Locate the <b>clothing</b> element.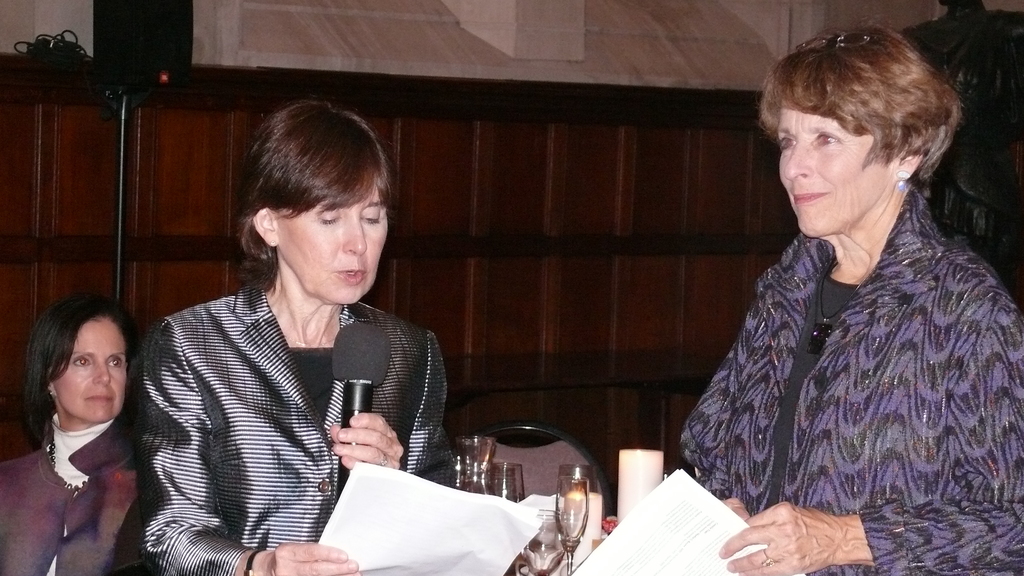
Element bbox: 676, 182, 1023, 575.
